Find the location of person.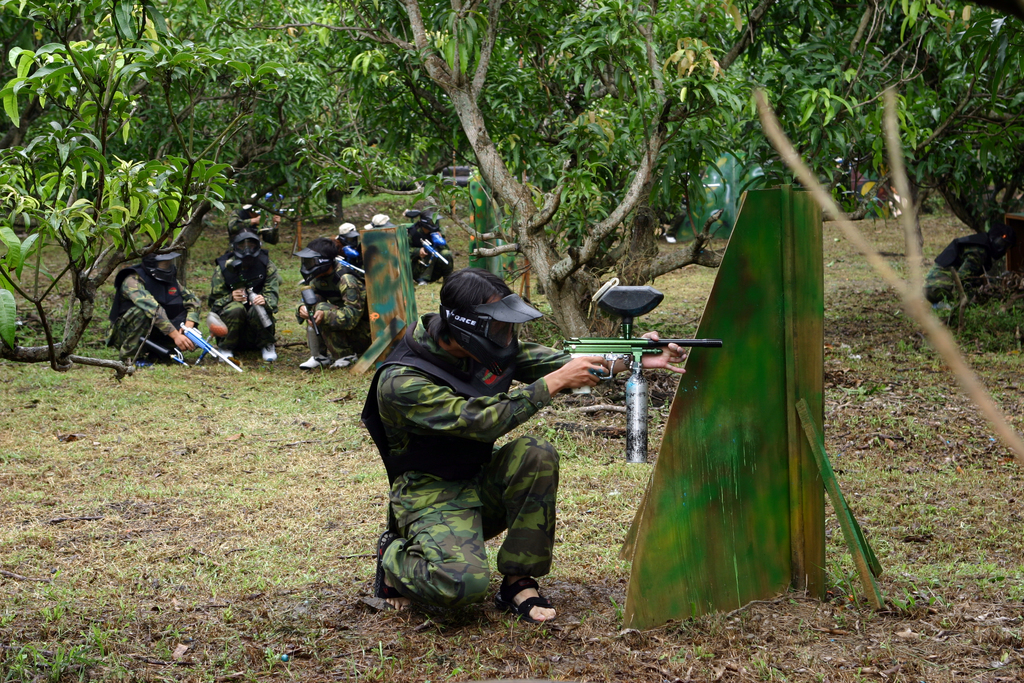
Location: (left=358, top=272, right=685, bottom=623).
